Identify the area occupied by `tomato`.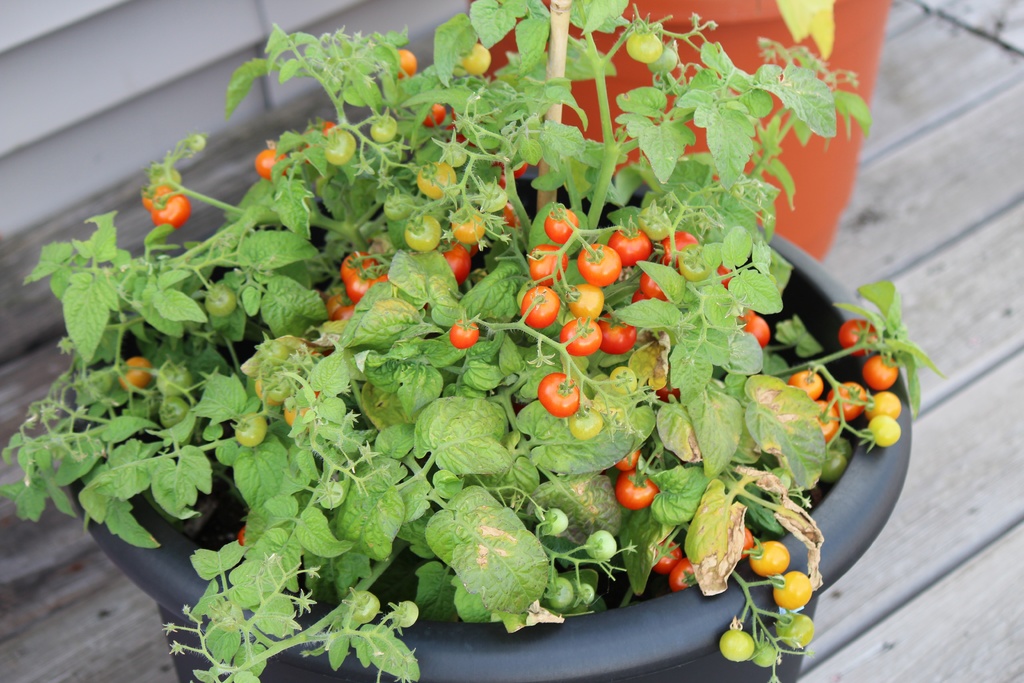
Area: x1=717, y1=630, x2=760, y2=661.
